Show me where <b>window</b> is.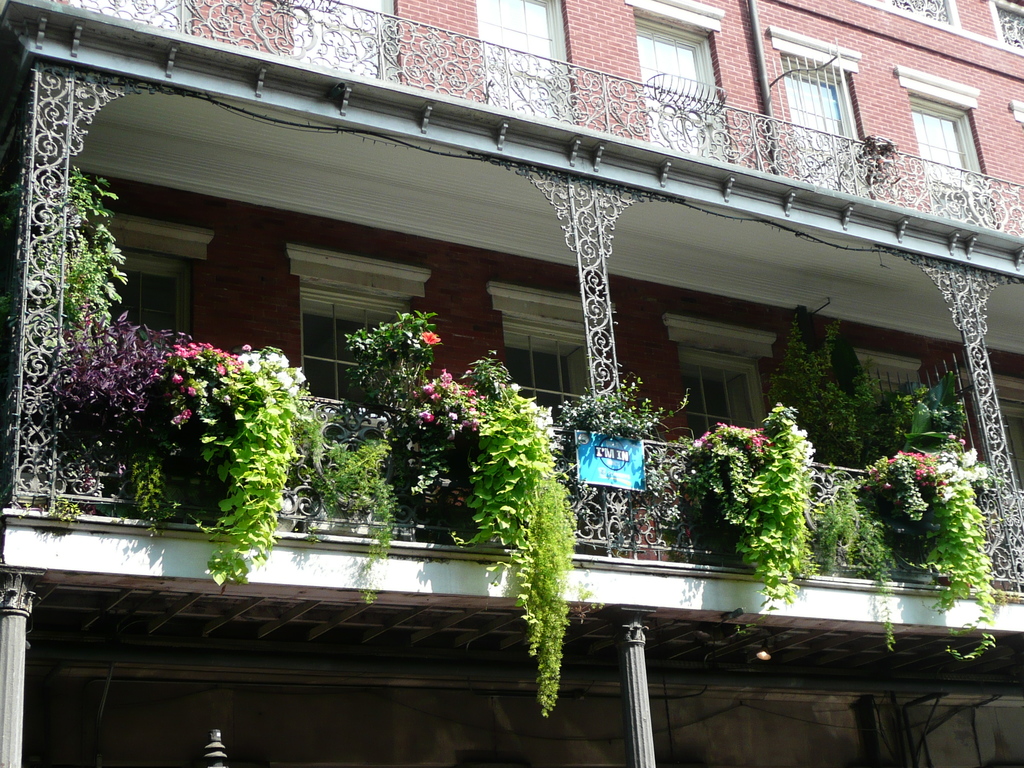
<b>window</b> is at (630,13,735,161).
